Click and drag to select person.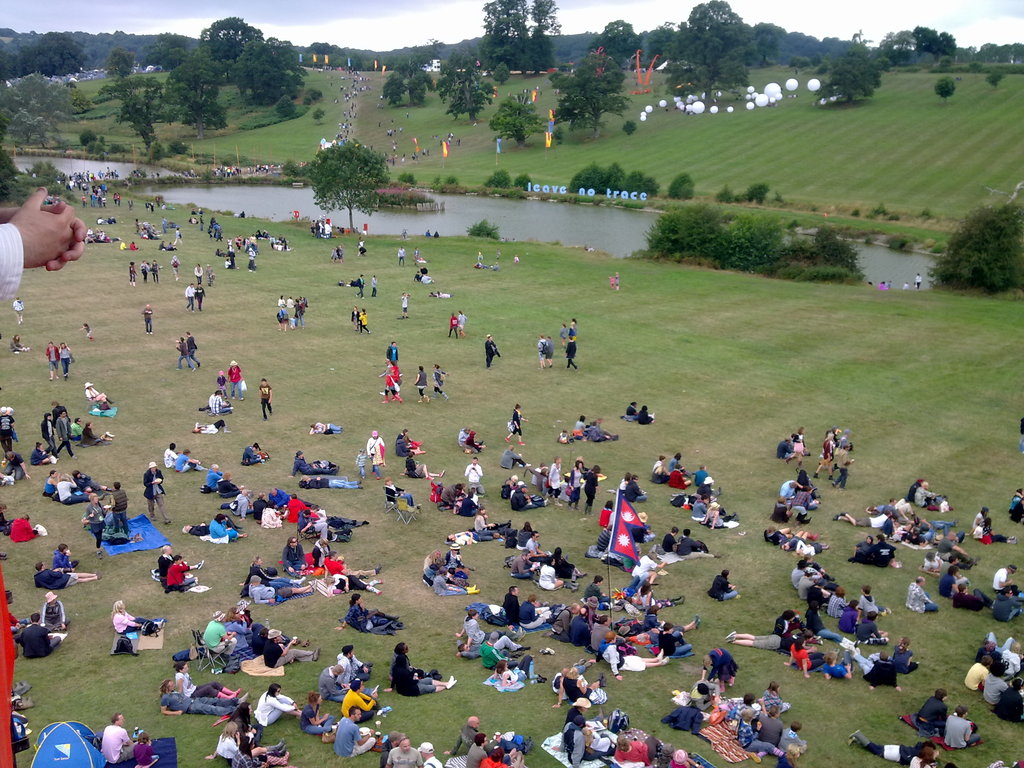
Selection: Rect(267, 234, 275, 249).
